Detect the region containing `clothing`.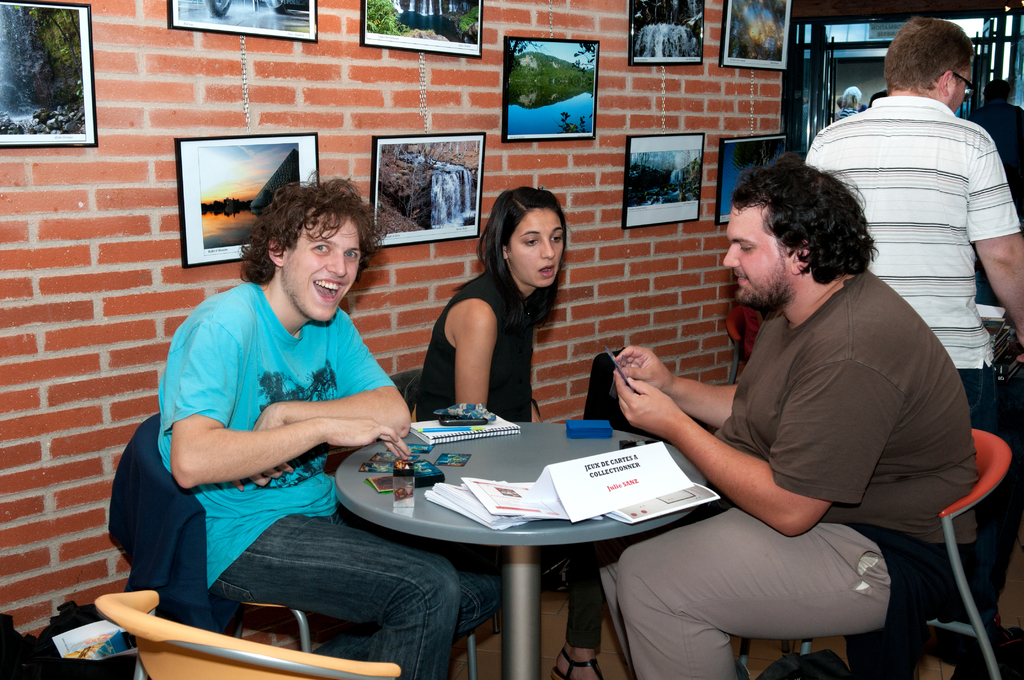
box=[412, 268, 609, 654].
